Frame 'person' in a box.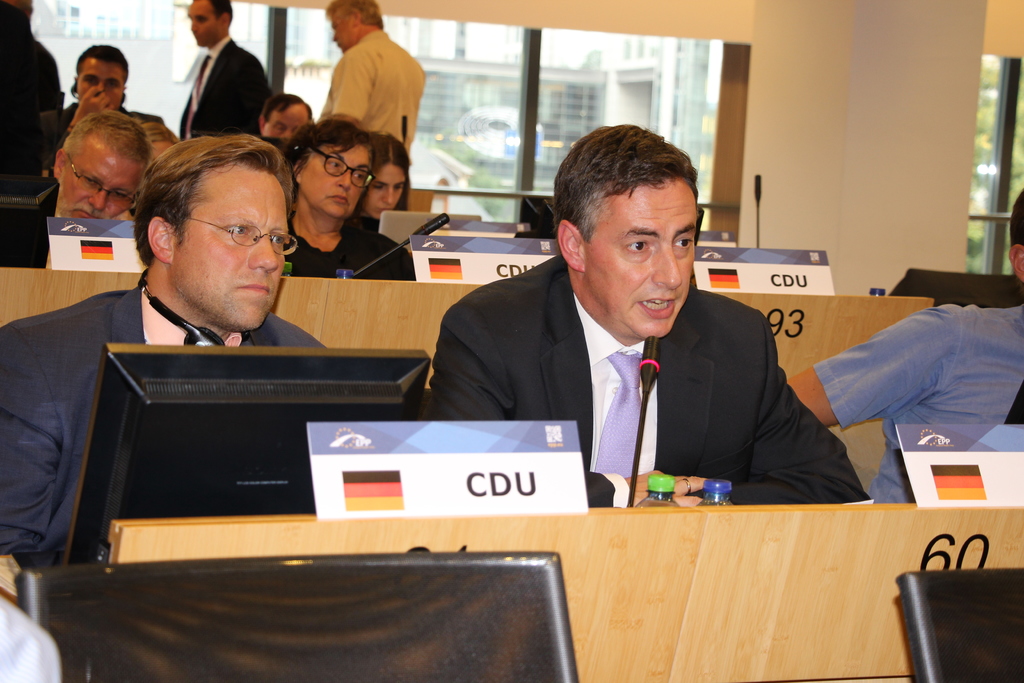
rect(784, 186, 1023, 502).
